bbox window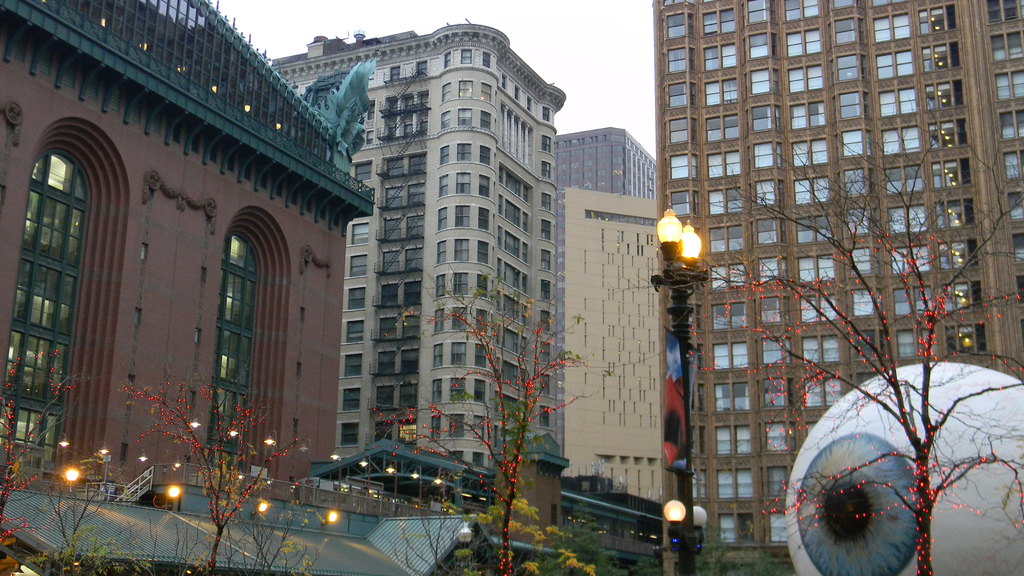
box(432, 342, 444, 367)
